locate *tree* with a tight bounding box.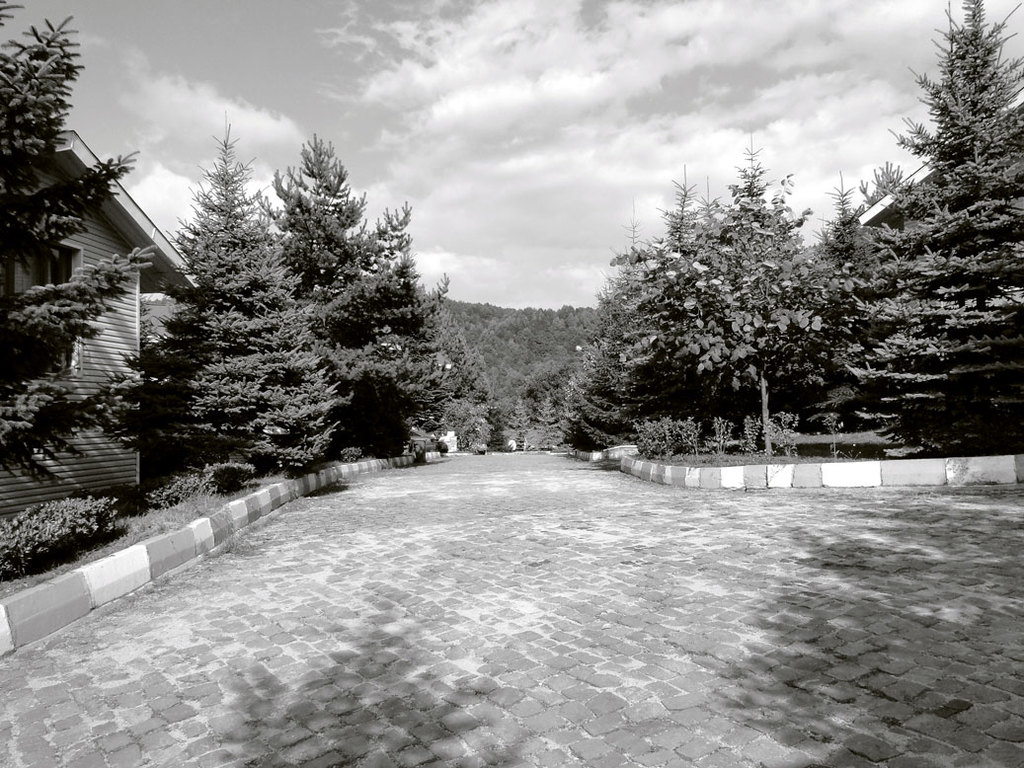
<bbox>305, 147, 433, 453</bbox>.
